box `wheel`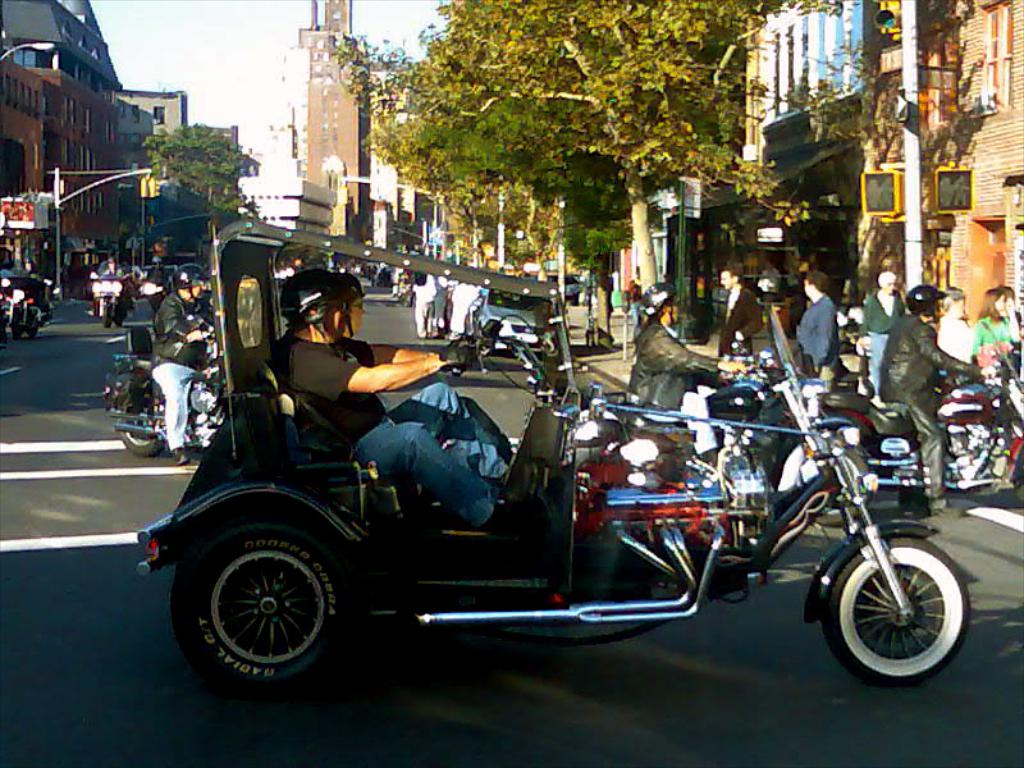
select_region(114, 306, 125, 323)
